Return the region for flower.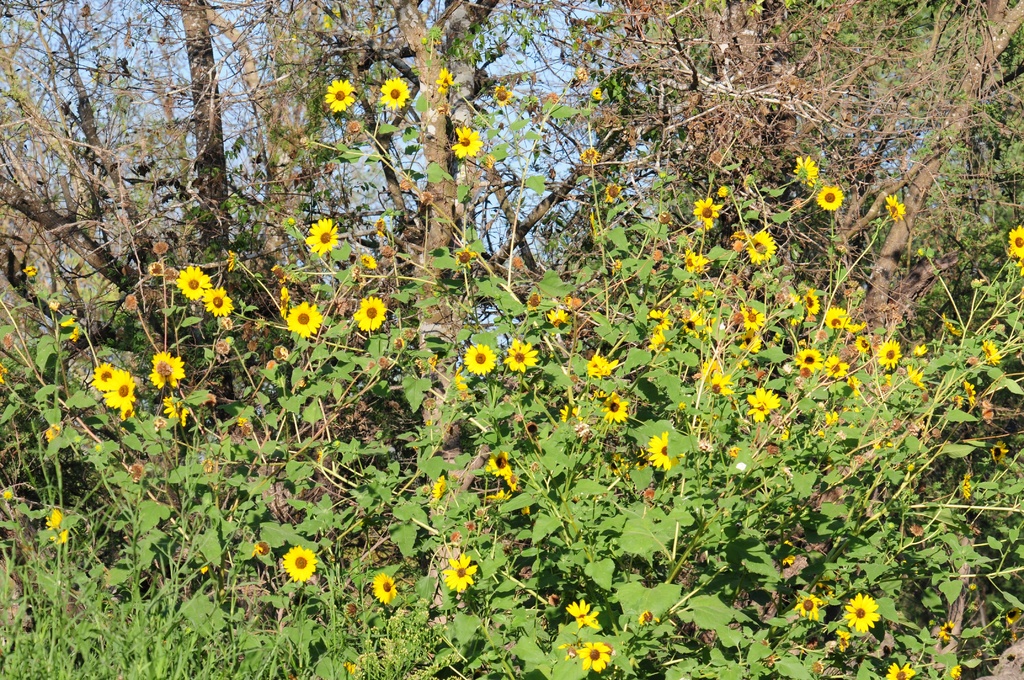
(left=572, top=65, right=589, bottom=84).
